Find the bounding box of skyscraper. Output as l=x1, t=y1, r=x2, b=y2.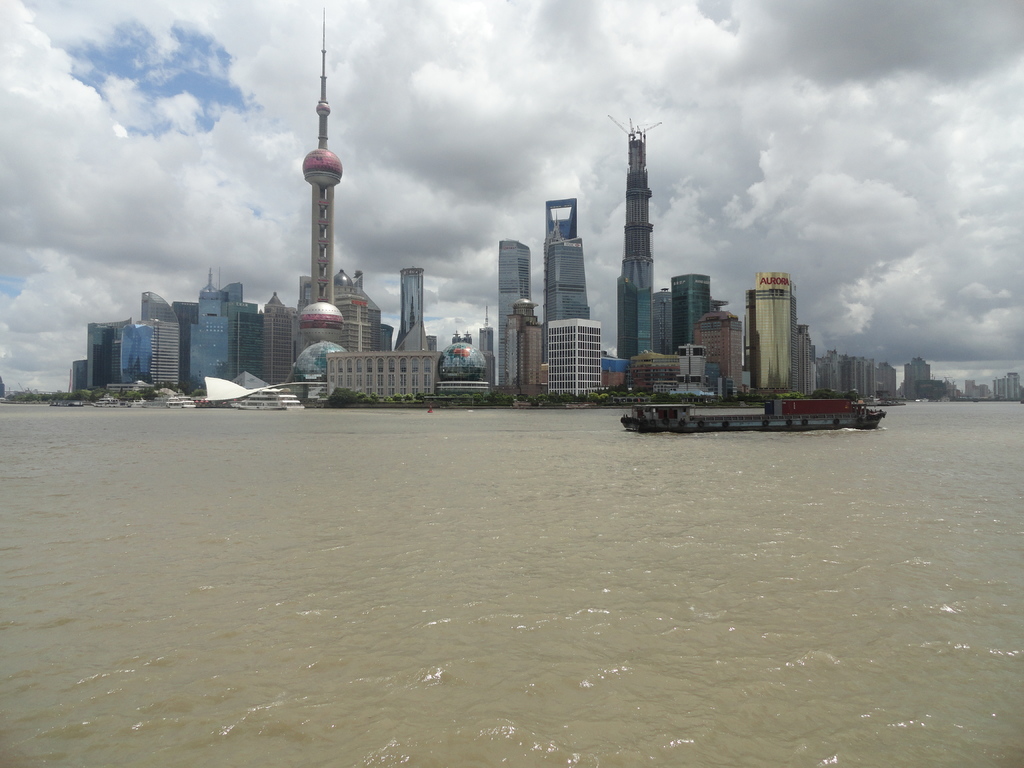
l=599, t=100, r=675, b=346.
